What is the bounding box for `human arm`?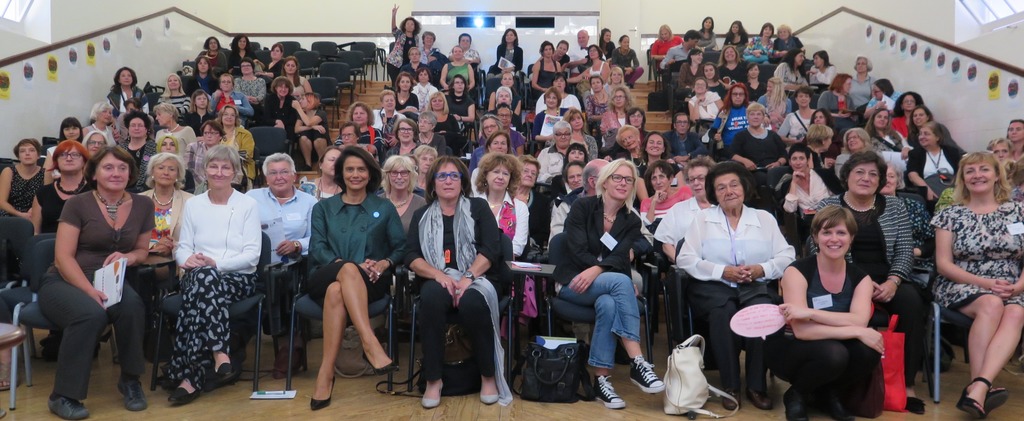
<region>913, 209, 936, 262</region>.
